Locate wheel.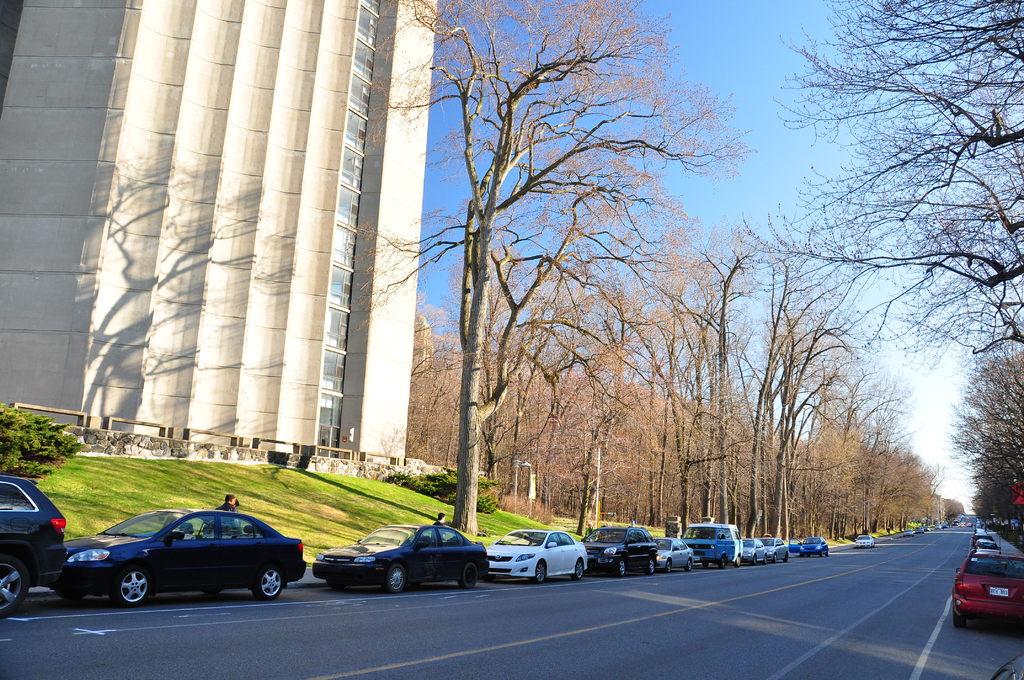
Bounding box: box(643, 553, 658, 577).
